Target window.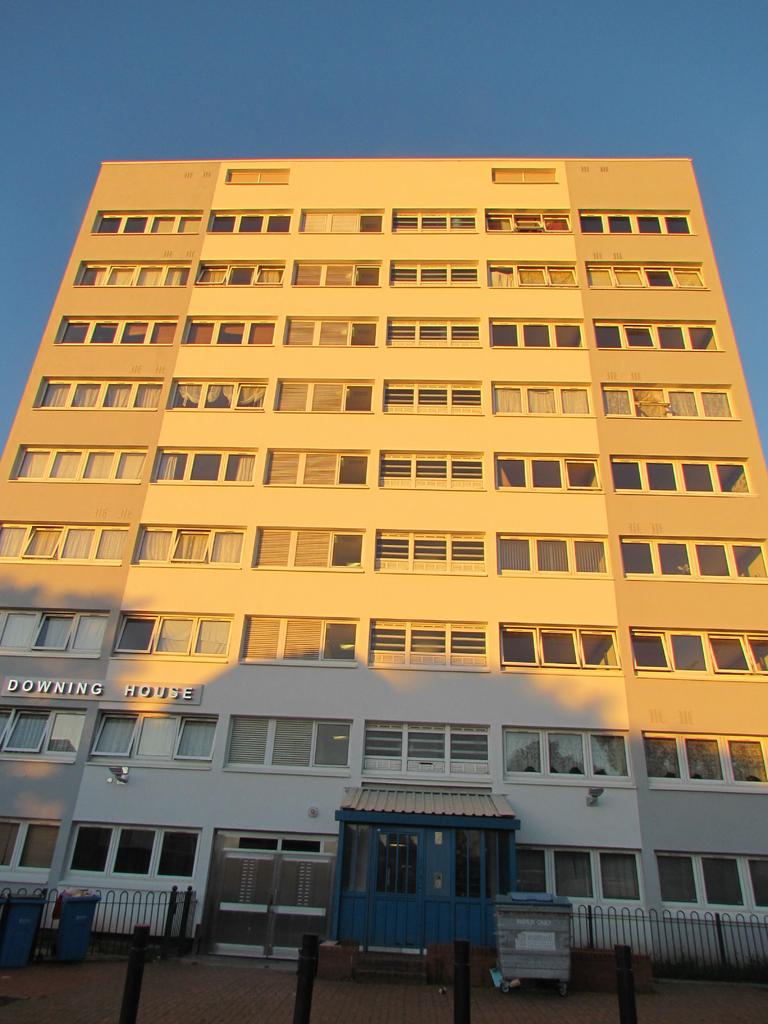
Target region: 72 607 103 658.
